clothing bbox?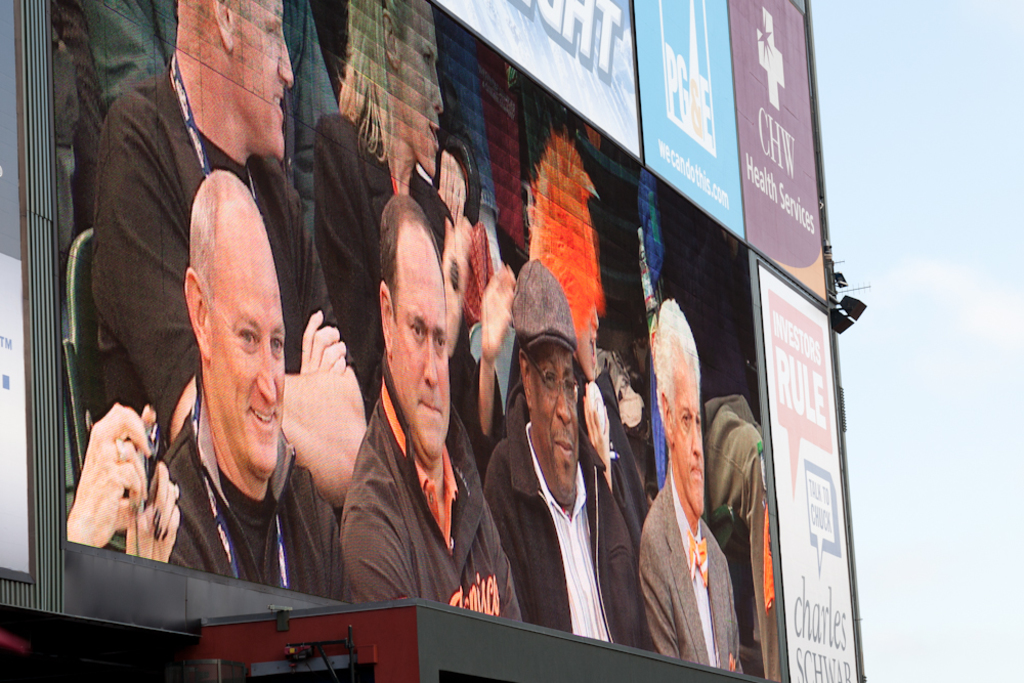
84/61/359/414
